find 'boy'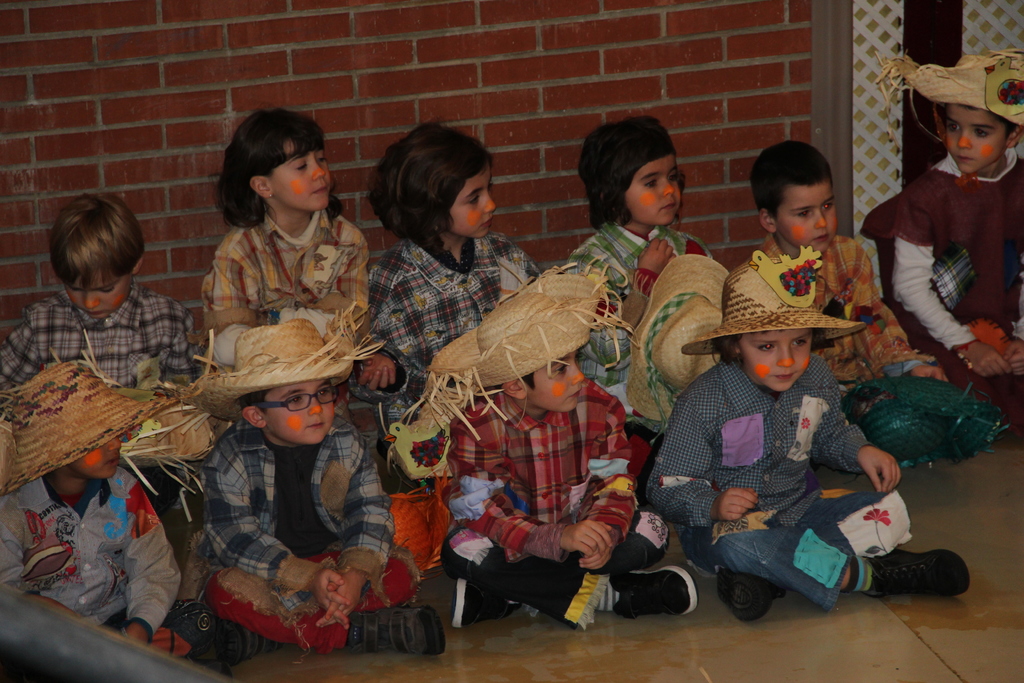
box=[860, 51, 1023, 437]
